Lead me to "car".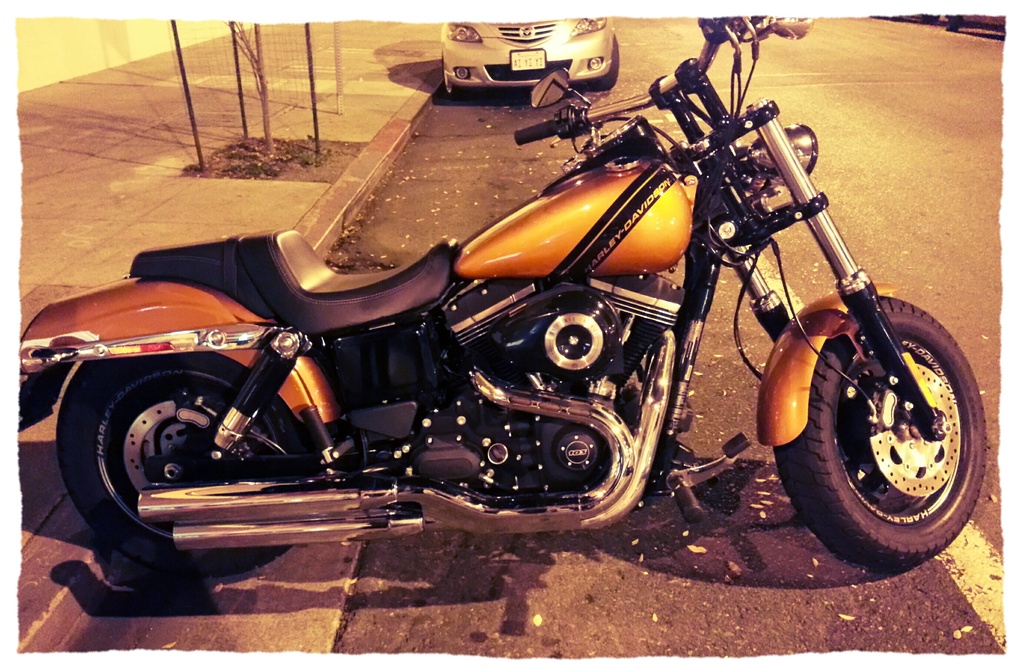
Lead to 877, 15, 939, 20.
